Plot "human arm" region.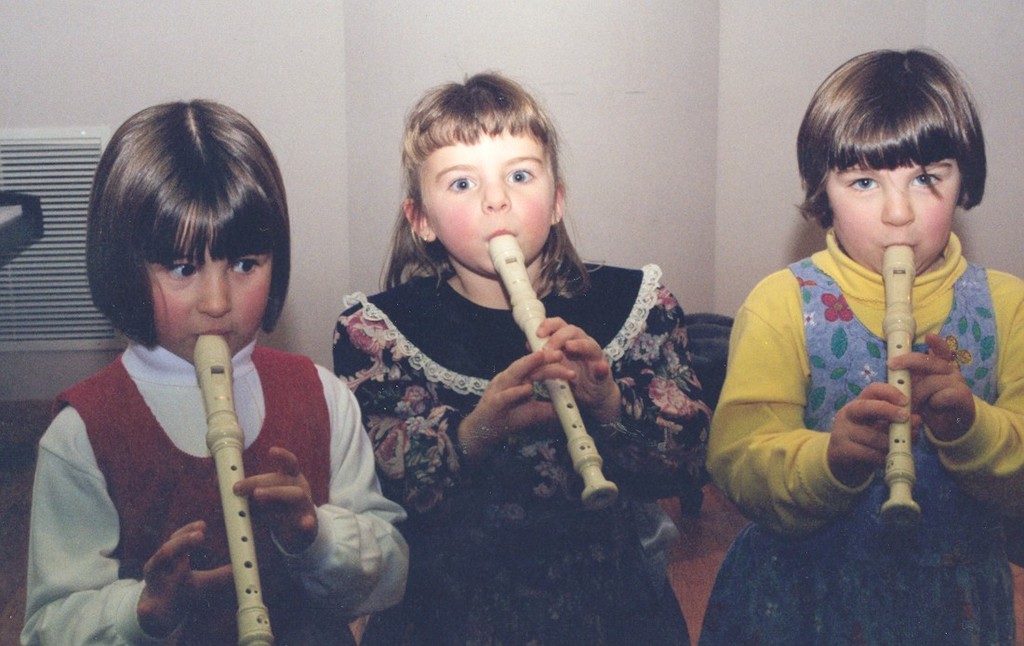
Plotted at rect(526, 268, 713, 494).
